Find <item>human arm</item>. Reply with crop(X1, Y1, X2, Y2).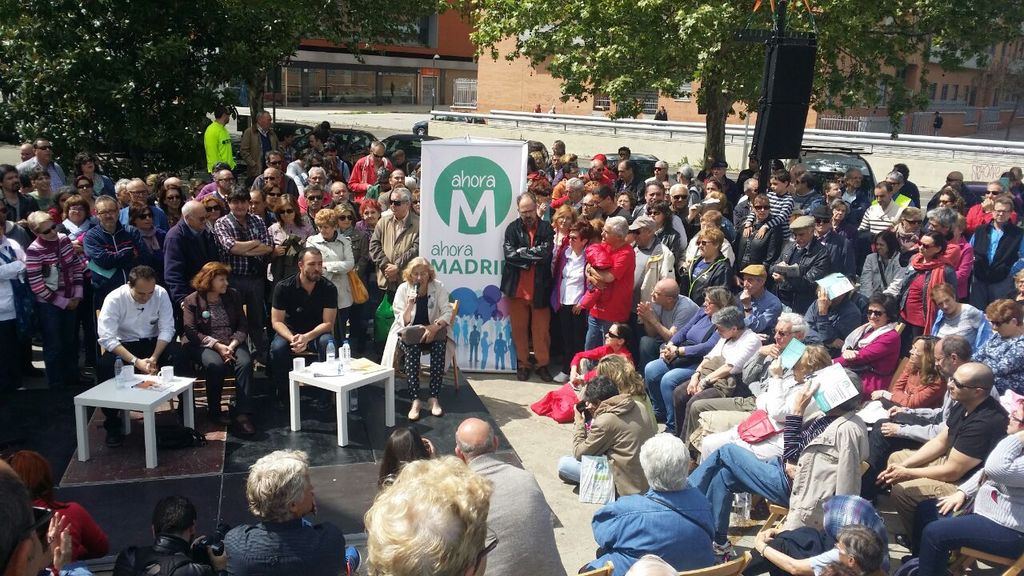
crop(870, 370, 953, 410).
